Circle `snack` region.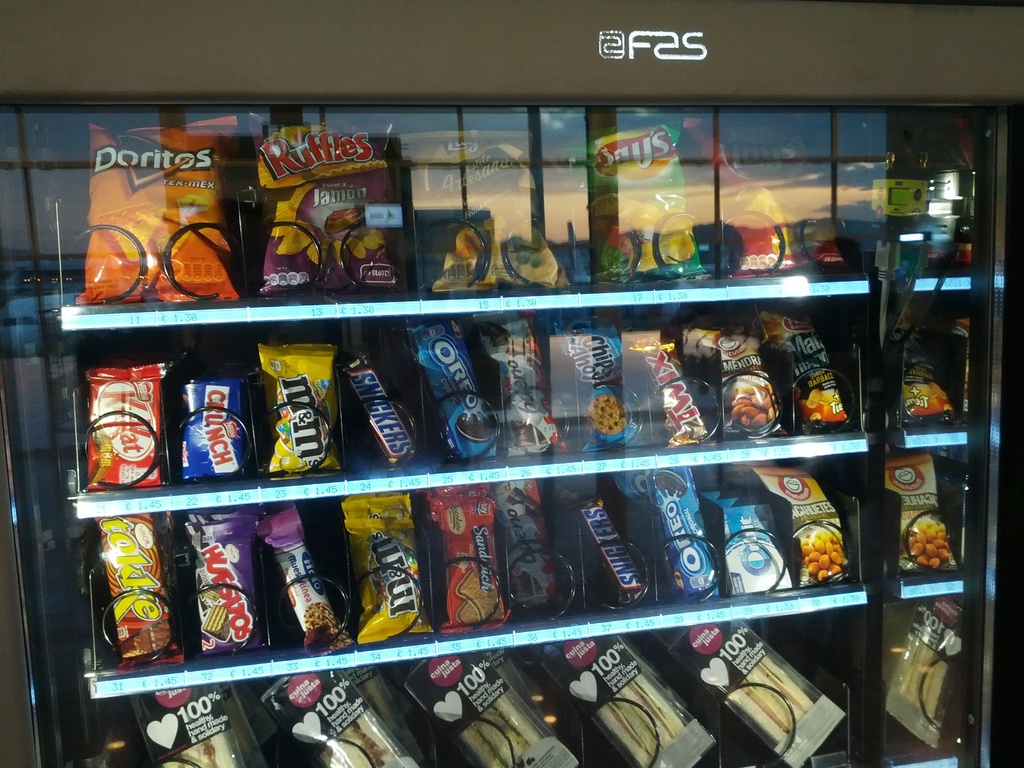
Region: left=472, top=312, right=567, bottom=456.
